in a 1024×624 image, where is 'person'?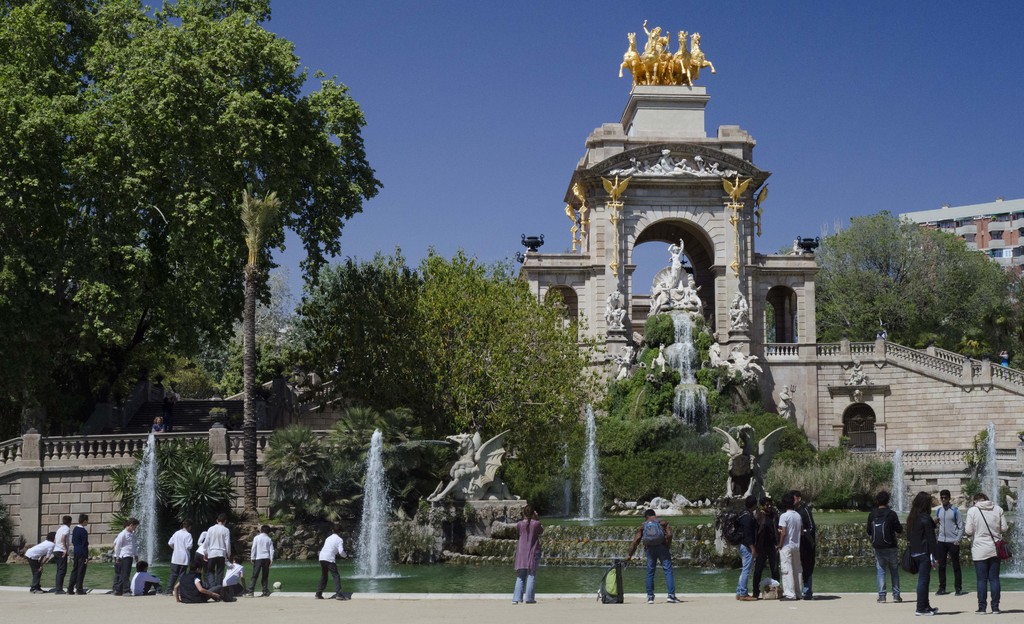
crop(1000, 347, 1010, 367).
